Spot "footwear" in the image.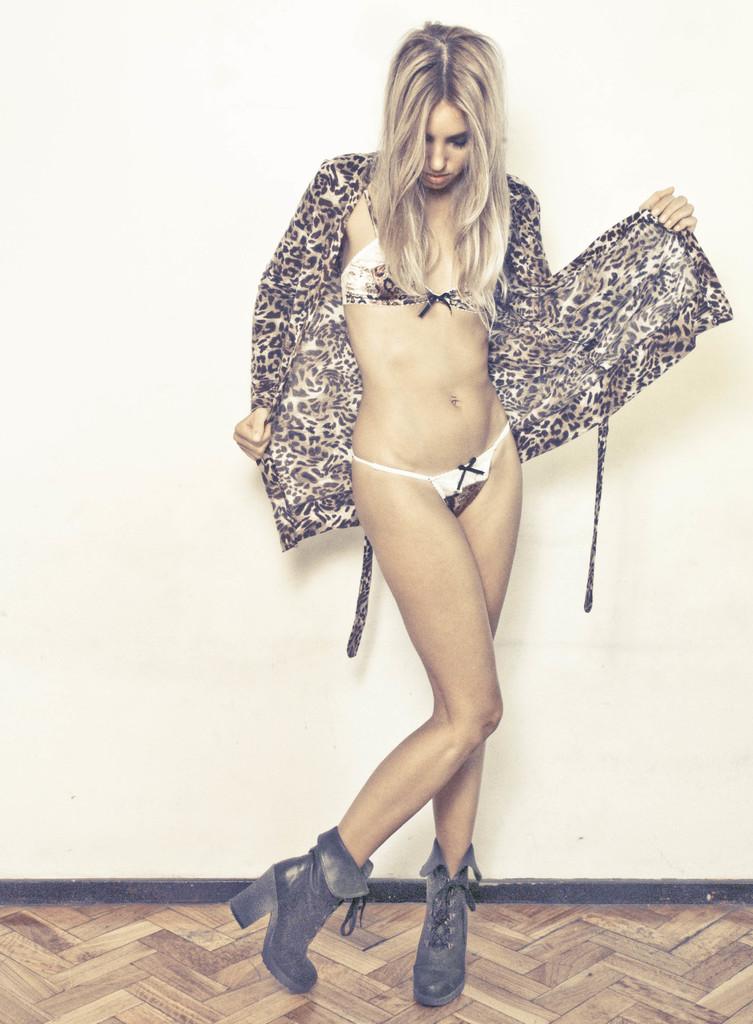
"footwear" found at {"x1": 409, "y1": 858, "x2": 479, "y2": 1009}.
